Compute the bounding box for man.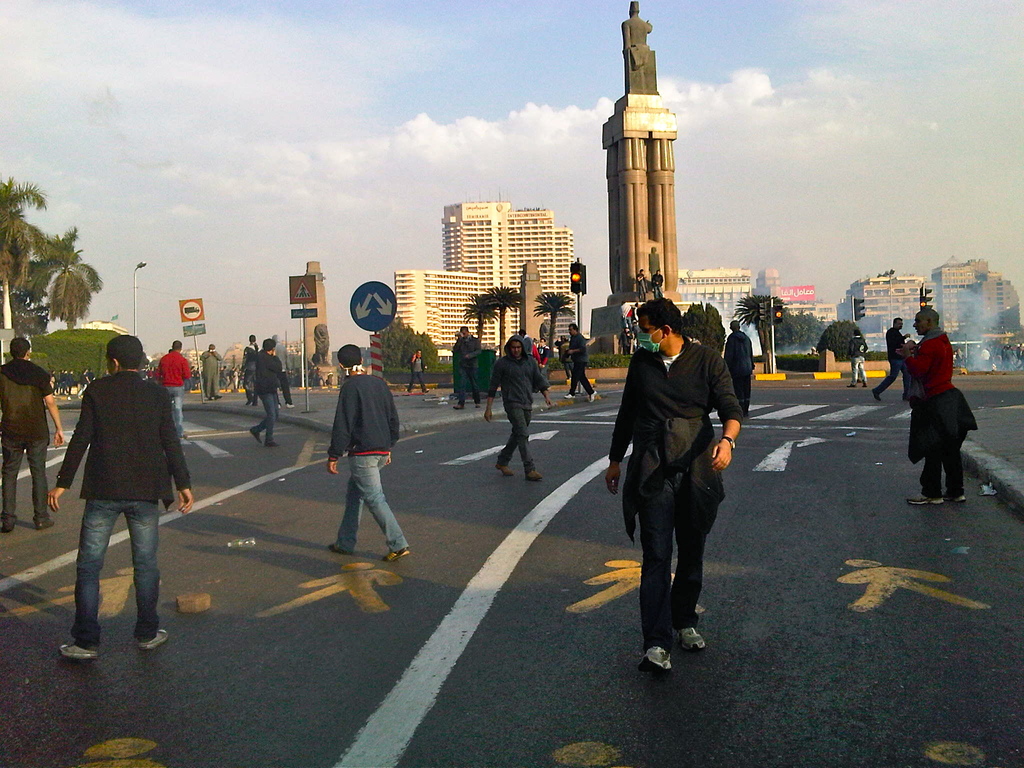
box=[197, 367, 202, 389].
